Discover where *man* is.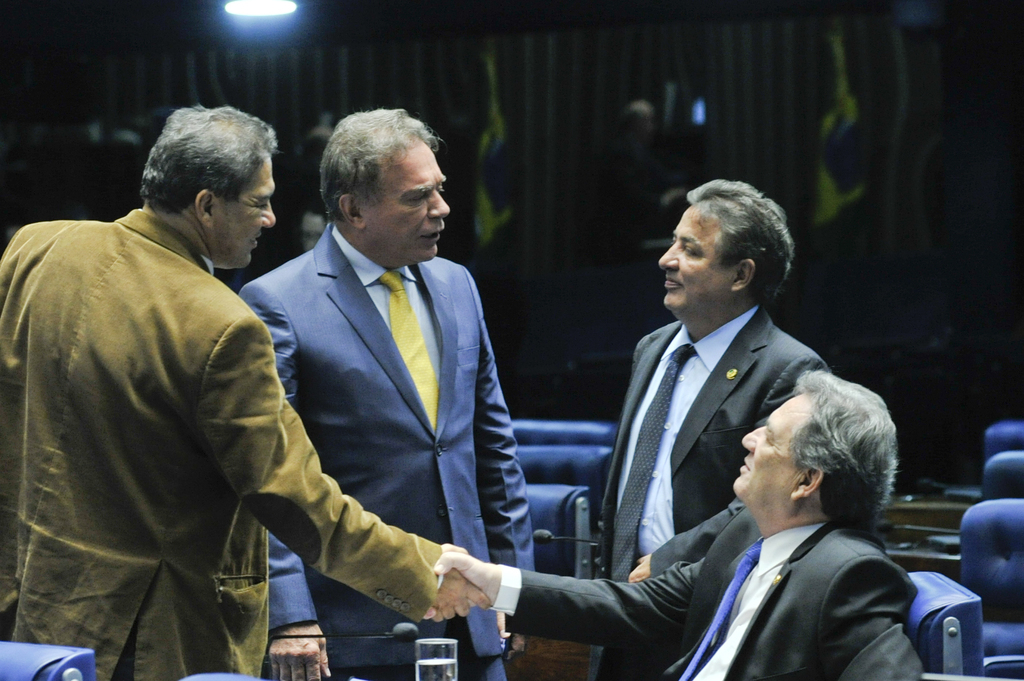
Discovered at <region>596, 179, 828, 680</region>.
